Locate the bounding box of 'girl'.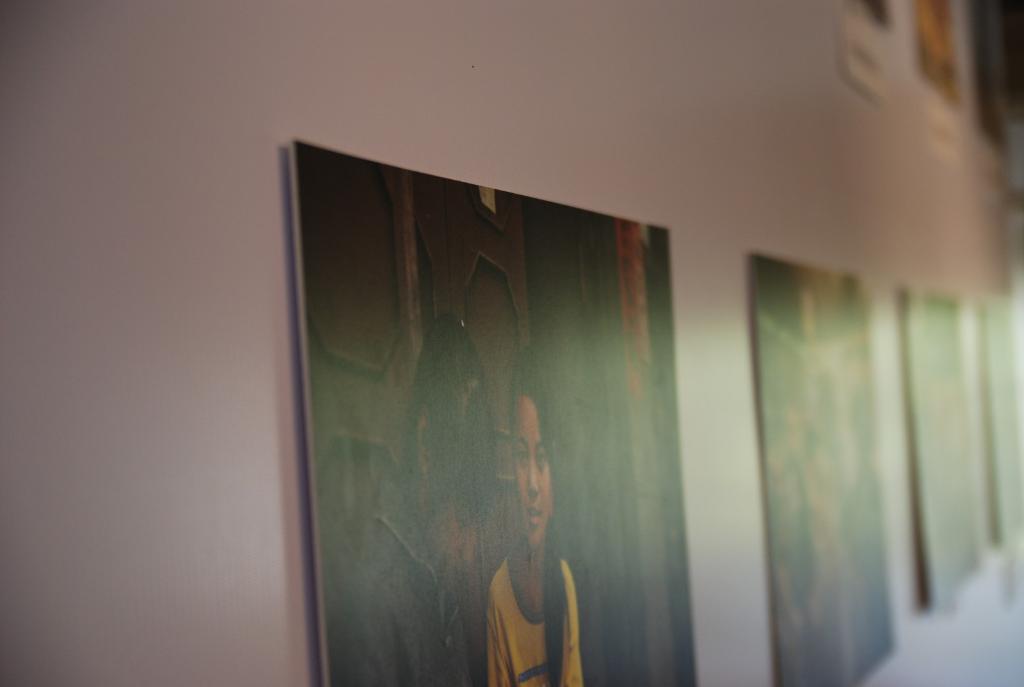
Bounding box: [x1=486, y1=362, x2=584, y2=686].
